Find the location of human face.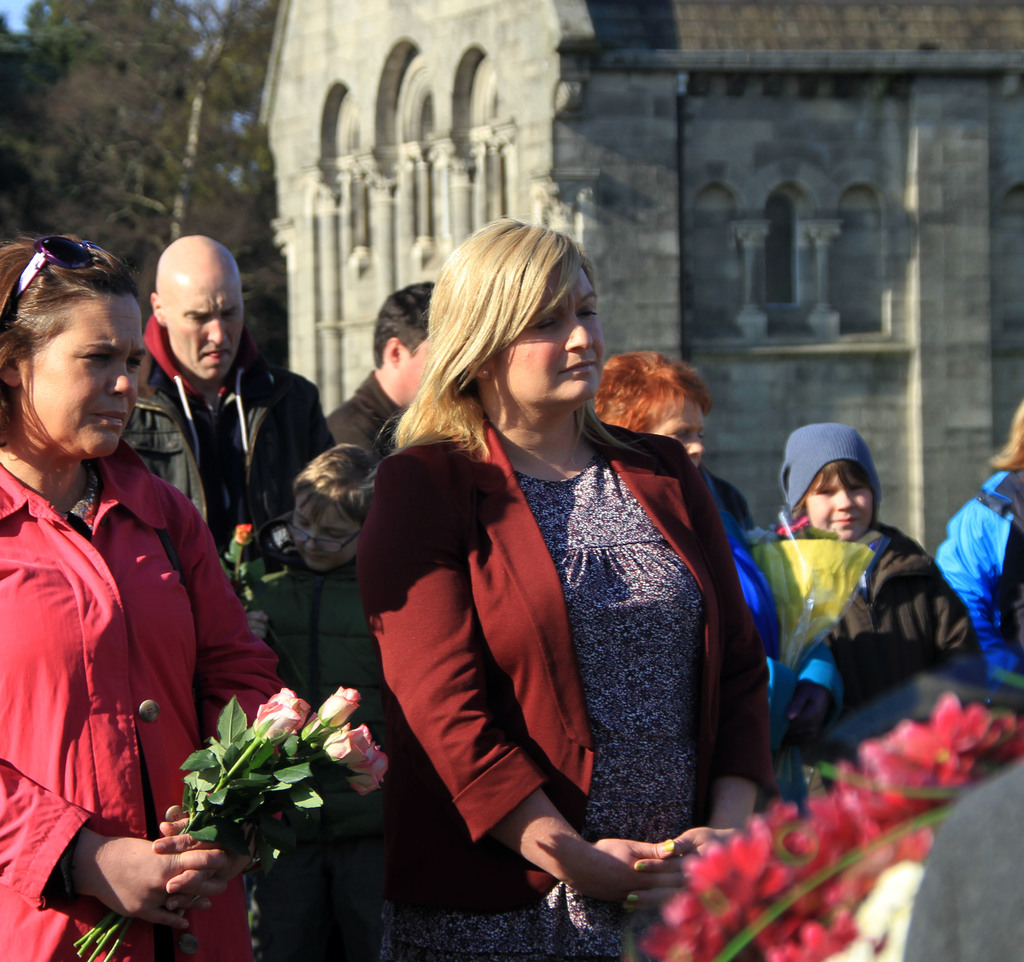
Location: (x1=161, y1=287, x2=239, y2=387).
